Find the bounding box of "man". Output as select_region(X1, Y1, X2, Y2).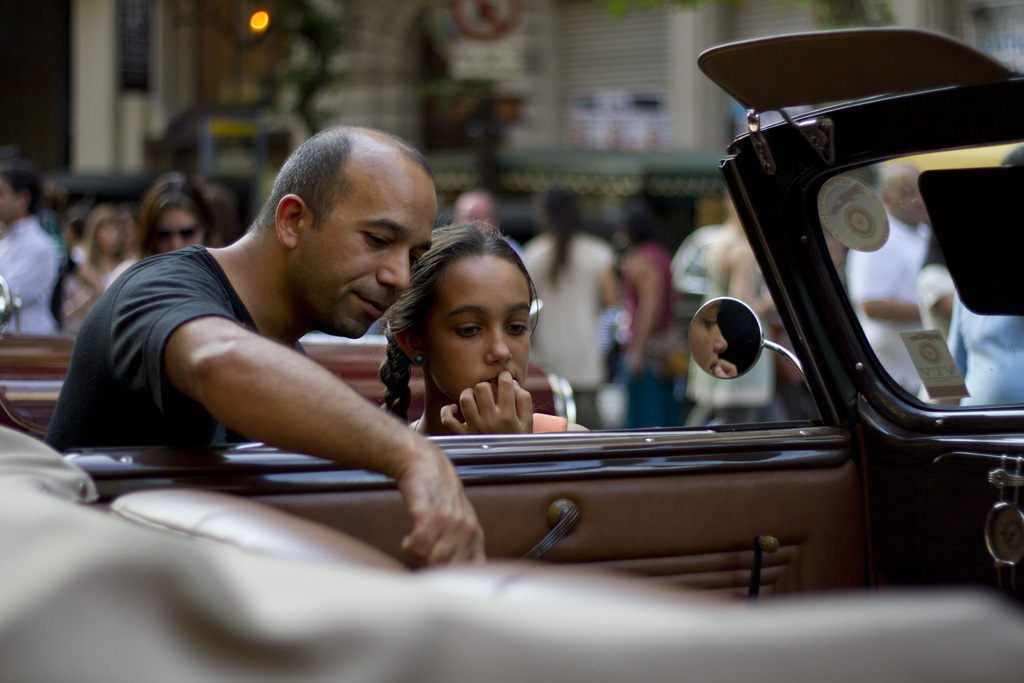
select_region(450, 187, 530, 266).
